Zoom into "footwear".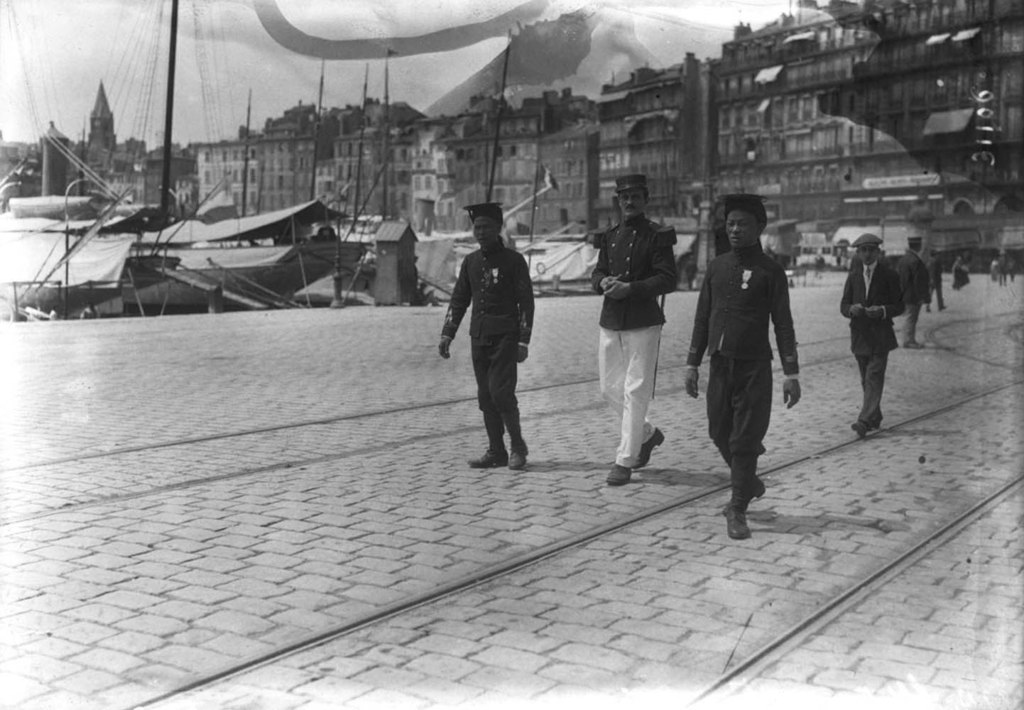
Zoom target: crop(507, 442, 528, 470).
